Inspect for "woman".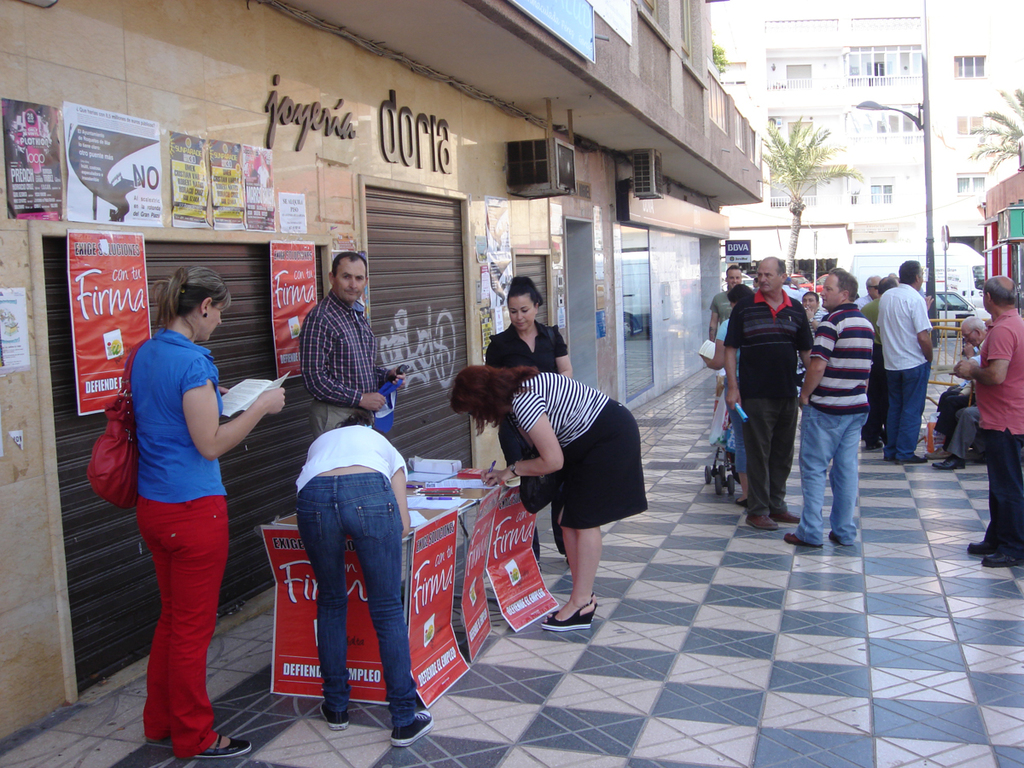
Inspection: x1=699 y1=287 x2=751 y2=491.
